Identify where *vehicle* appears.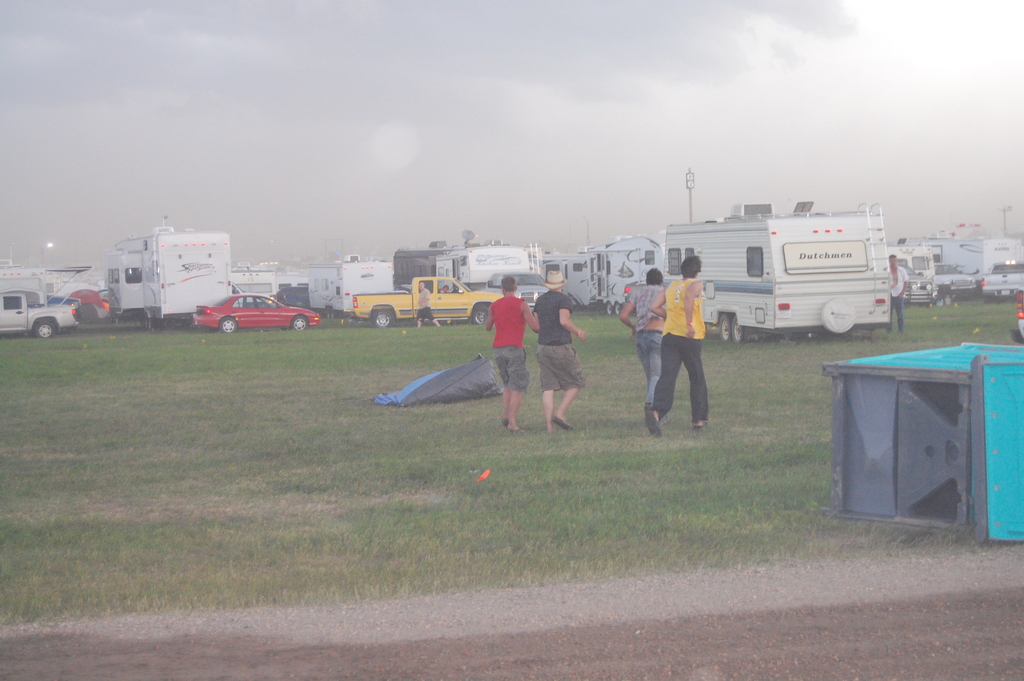
Appears at <box>659,209,896,348</box>.
